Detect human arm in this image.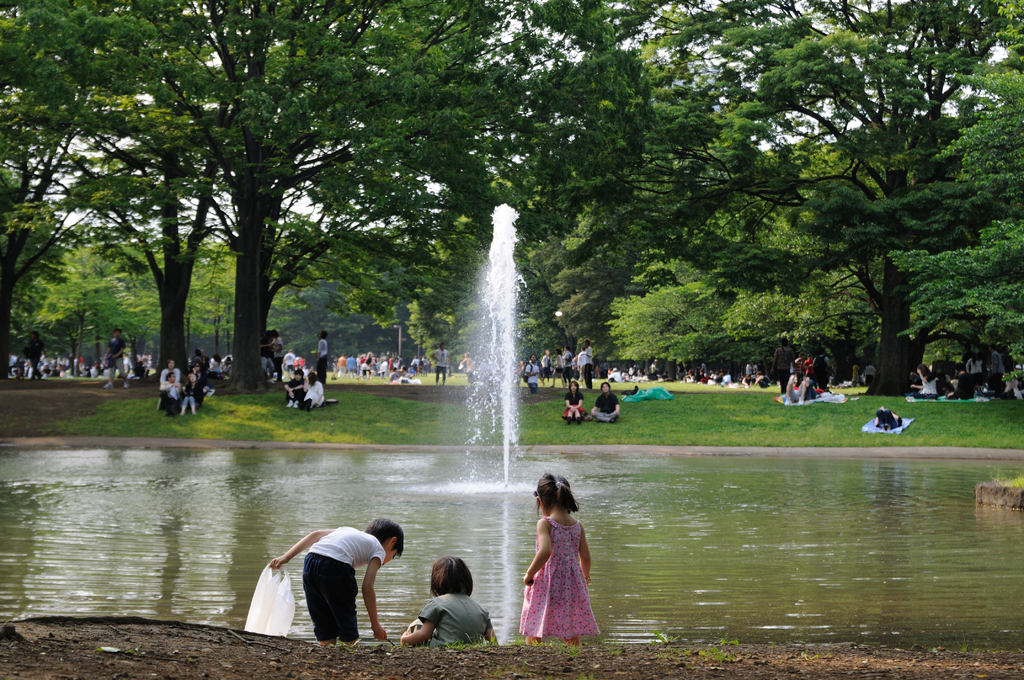
Detection: Rect(919, 364, 932, 385).
